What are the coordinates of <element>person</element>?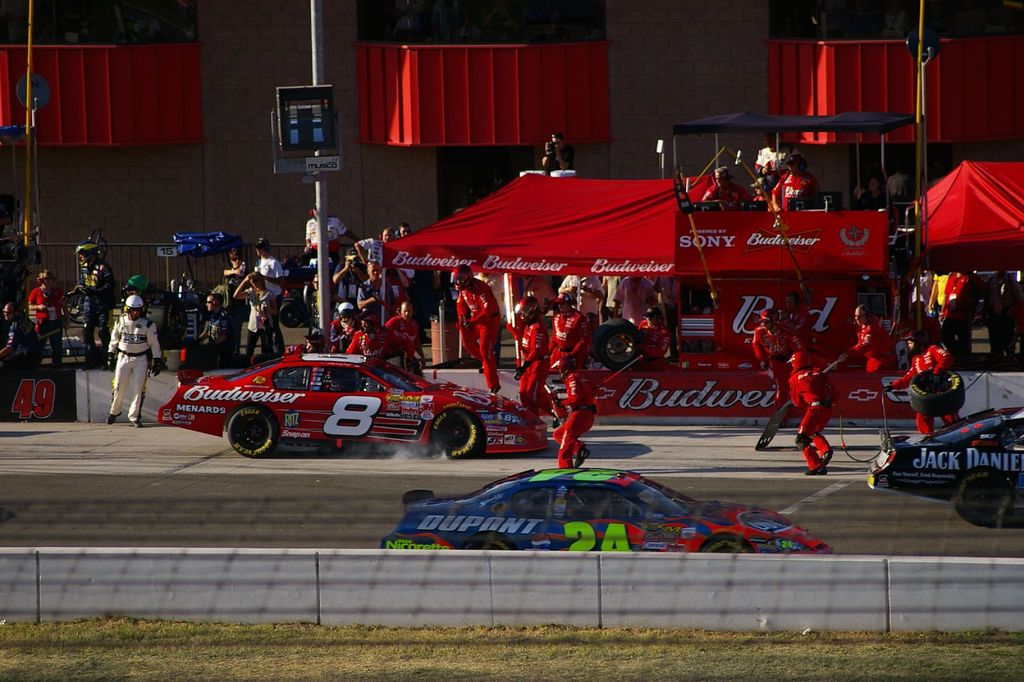
[x1=451, y1=264, x2=505, y2=392].
